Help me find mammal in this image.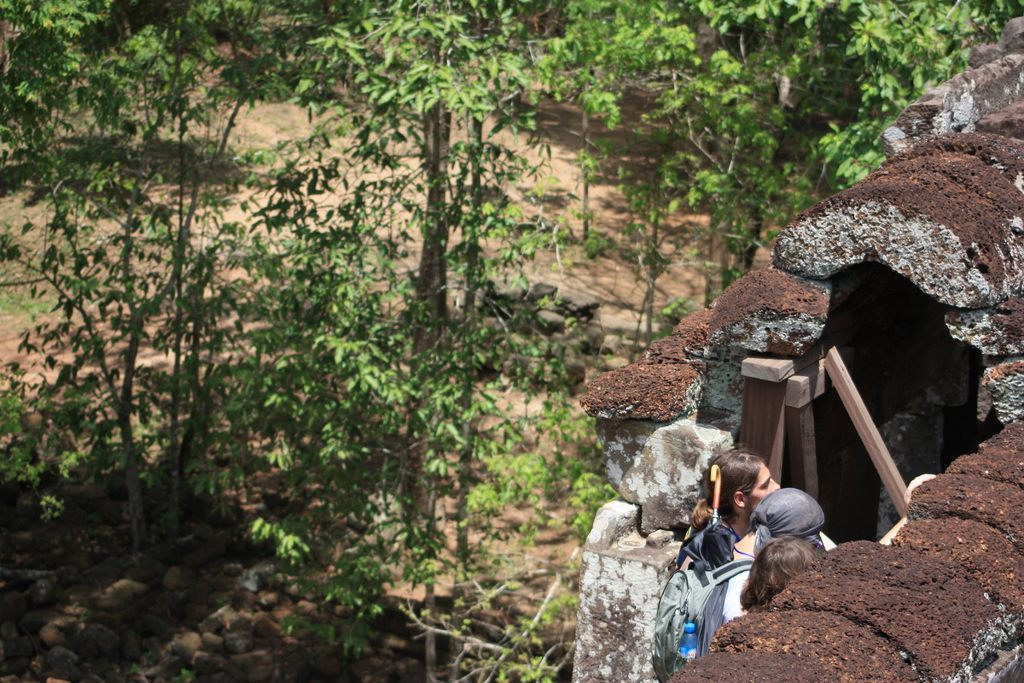
Found it: BBox(739, 532, 823, 611).
